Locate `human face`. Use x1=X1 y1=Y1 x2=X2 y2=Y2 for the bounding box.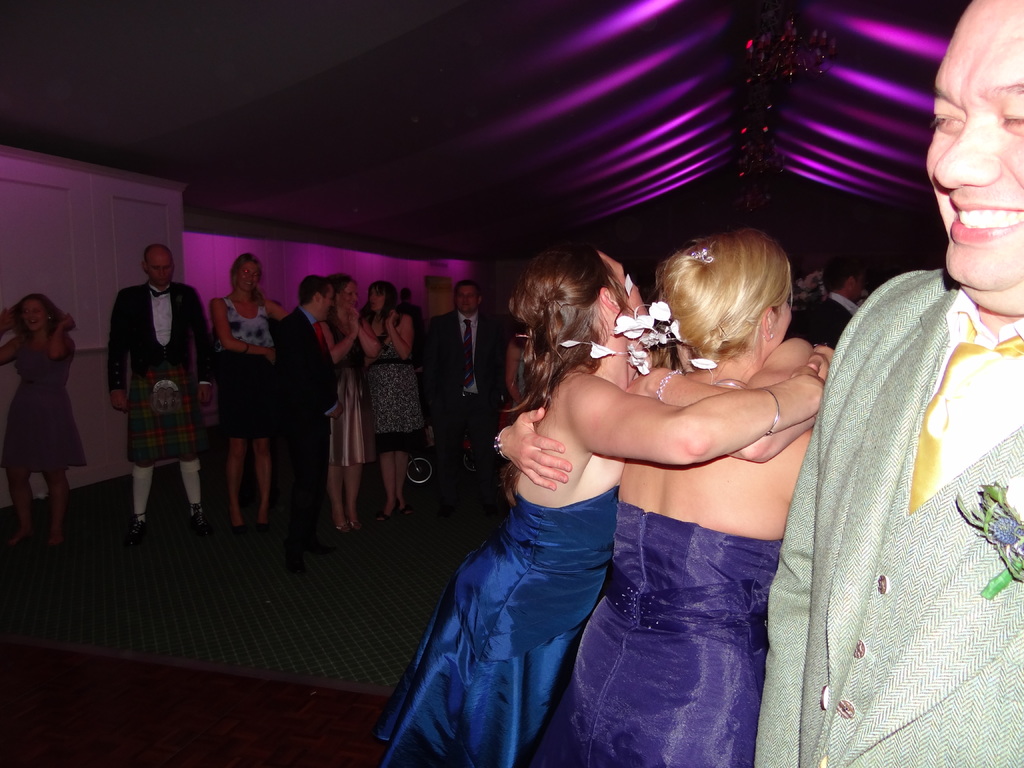
x1=239 y1=265 x2=258 y2=291.
